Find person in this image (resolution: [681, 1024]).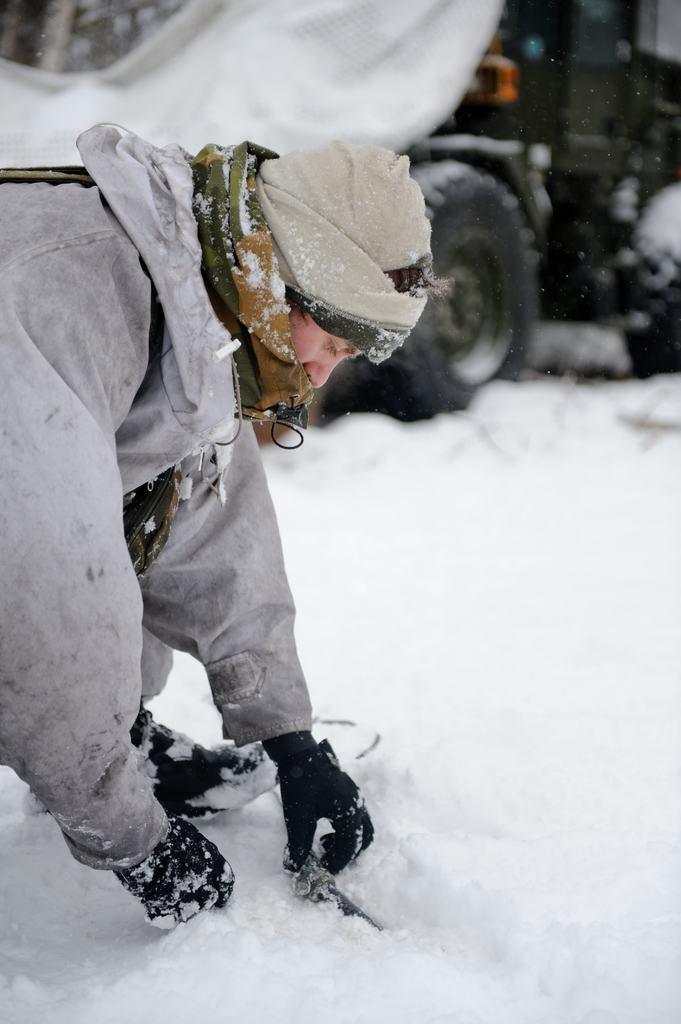
x1=0 y1=120 x2=437 y2=932.
